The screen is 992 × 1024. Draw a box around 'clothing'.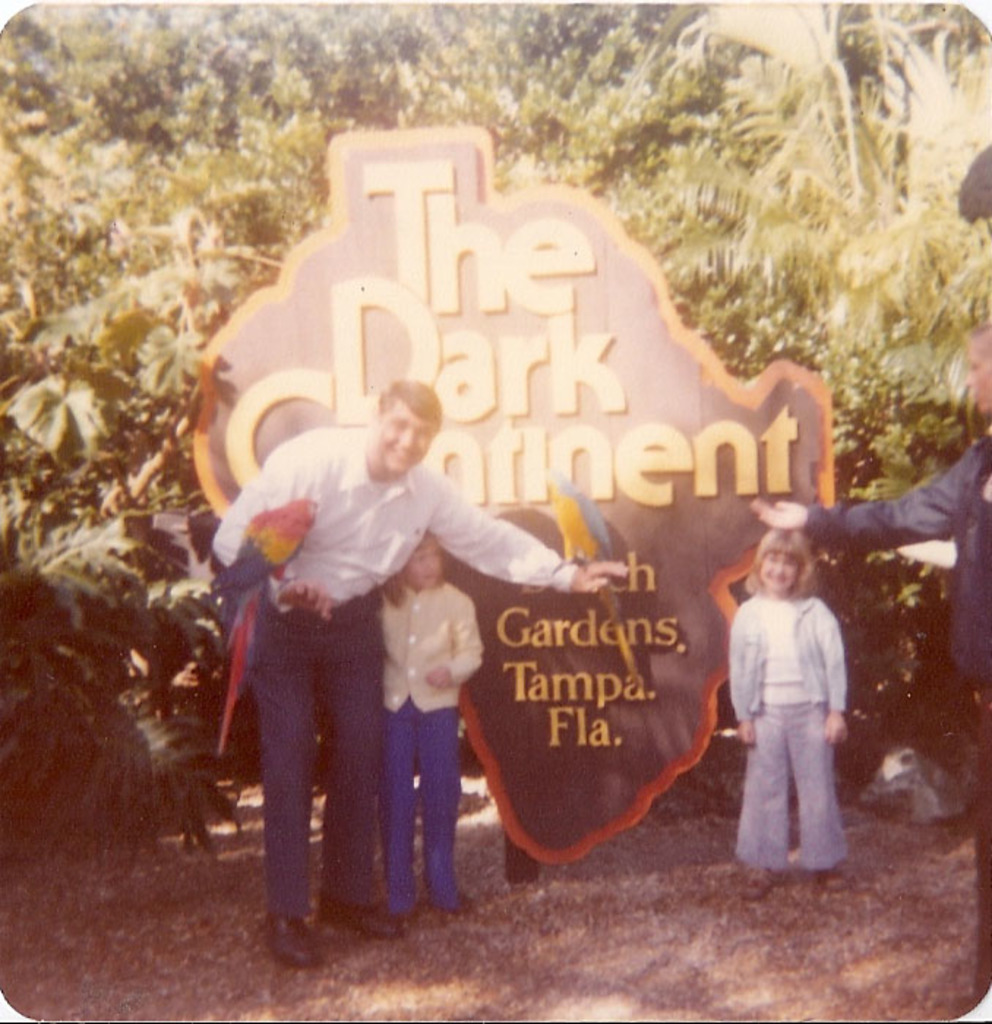
detection(376, 575, 484, 910).
